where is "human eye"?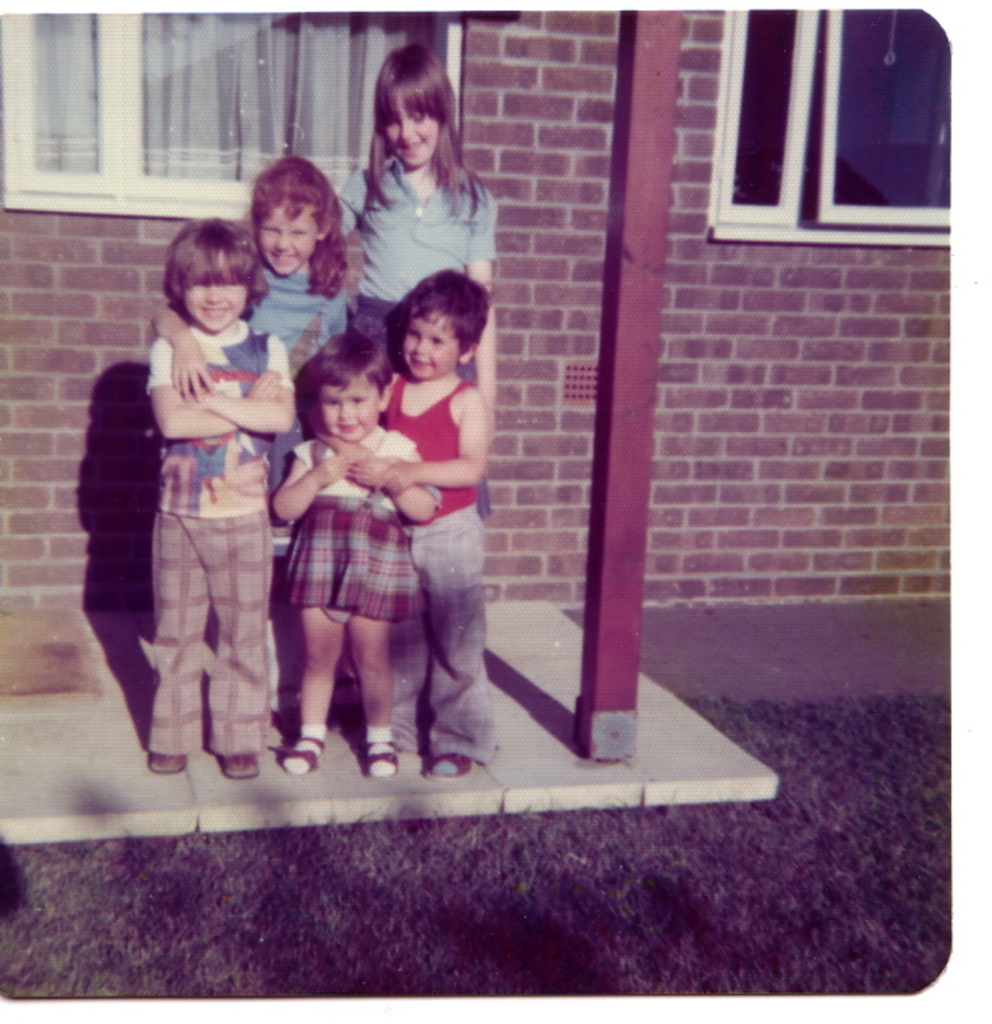
bbox(262, 227, 280, 239).
